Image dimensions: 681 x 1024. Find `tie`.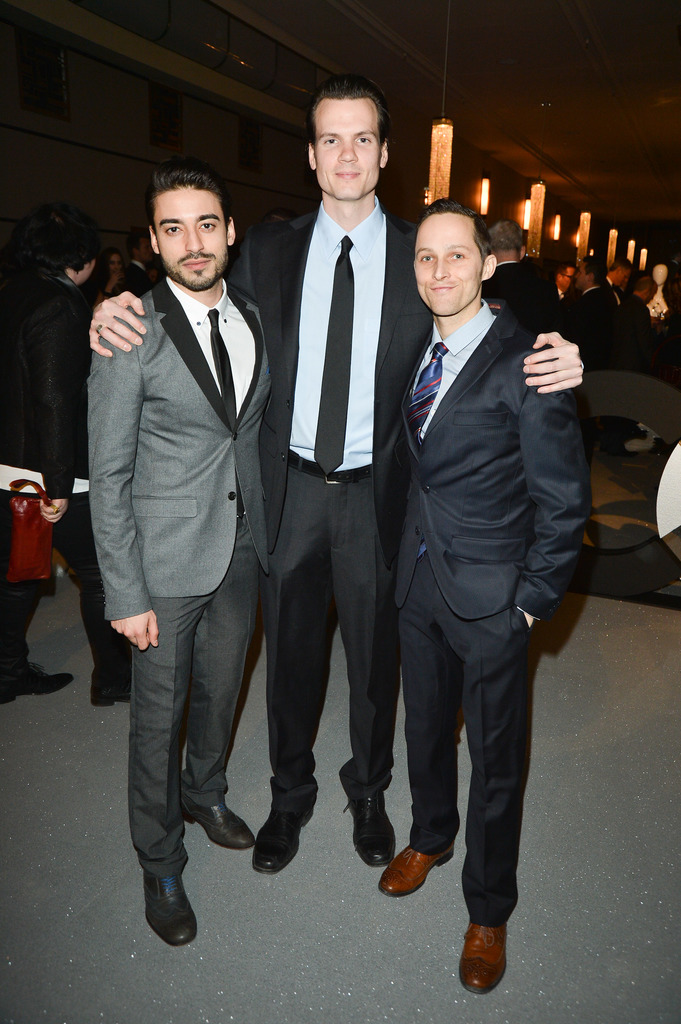
bbox=[204, 307, 241, 433].
